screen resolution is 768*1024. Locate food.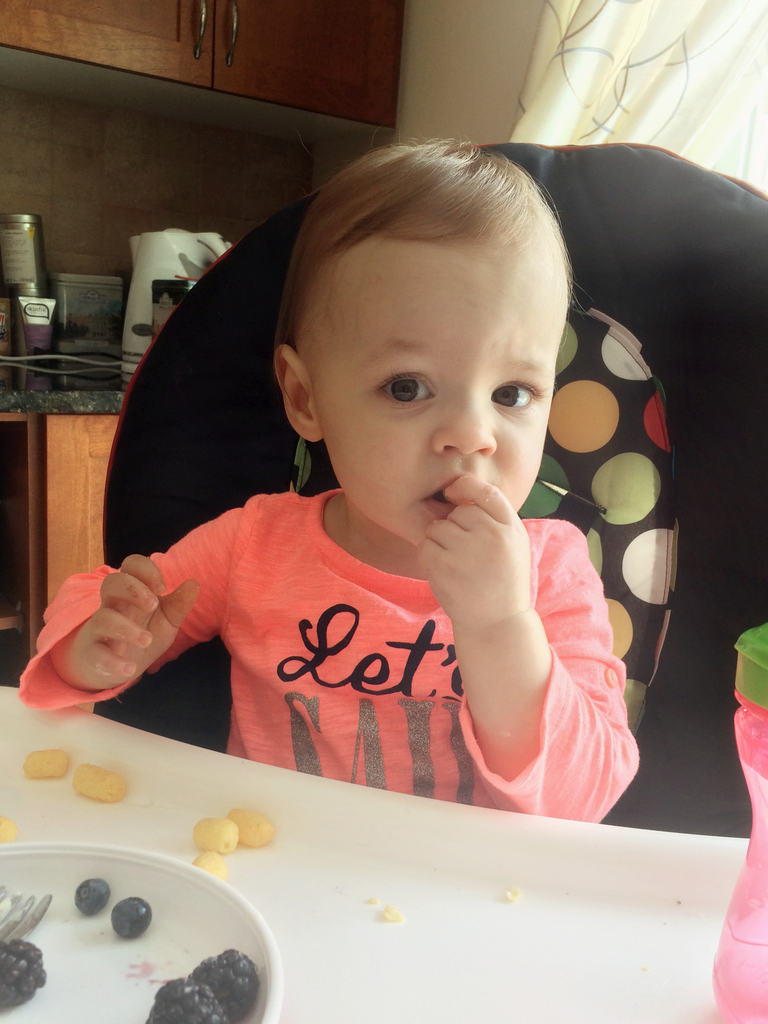
[147,975,228,1023].
